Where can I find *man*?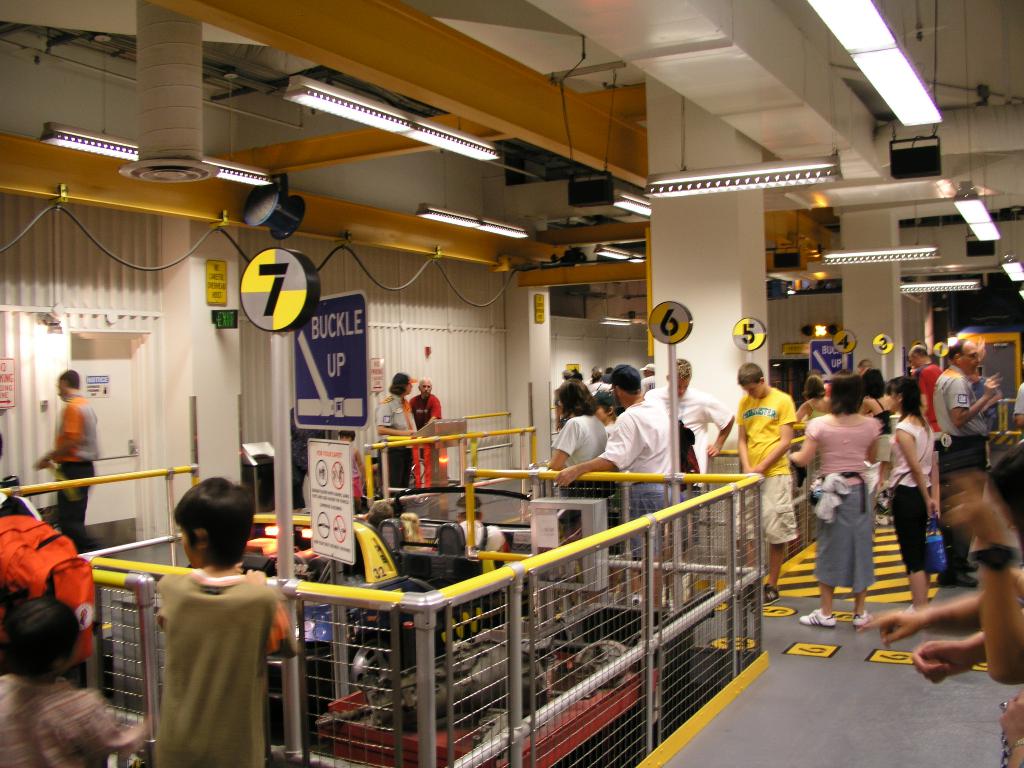
You can find it at detection(15, 366, 107, 574).
